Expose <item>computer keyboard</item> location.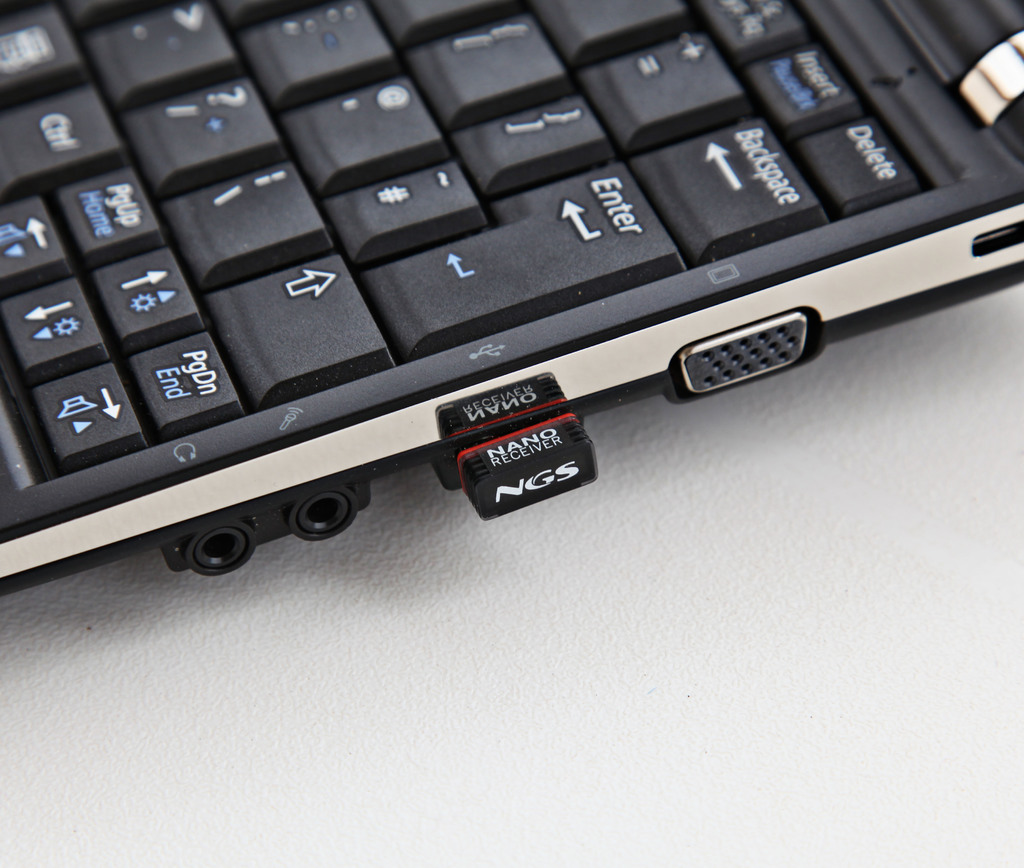
Exposed at [1, 0, 924, 474].
